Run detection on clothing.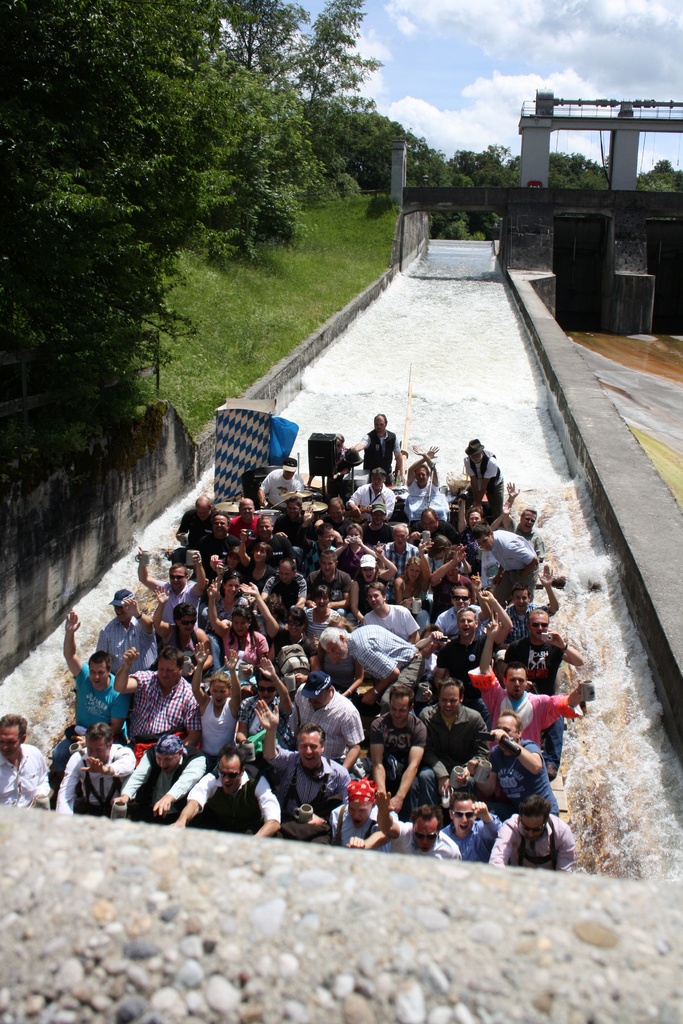
Result: BBox(490, 739, 557, 815).
